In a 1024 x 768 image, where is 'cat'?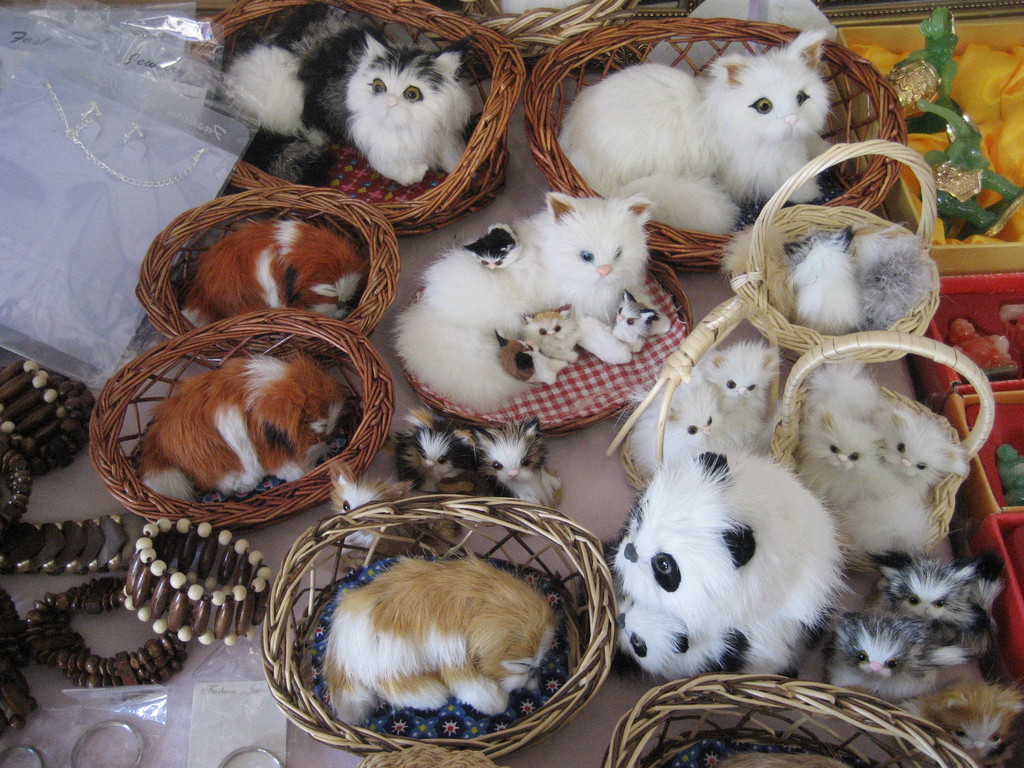
390,402,483,500.
